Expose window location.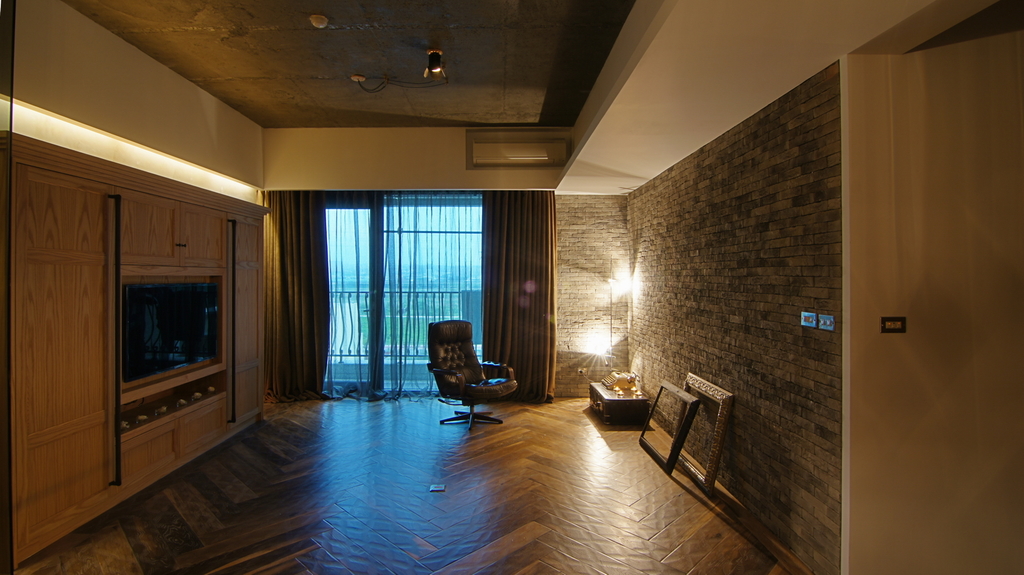
Exposed at box=[326, 204, 479, 389].
